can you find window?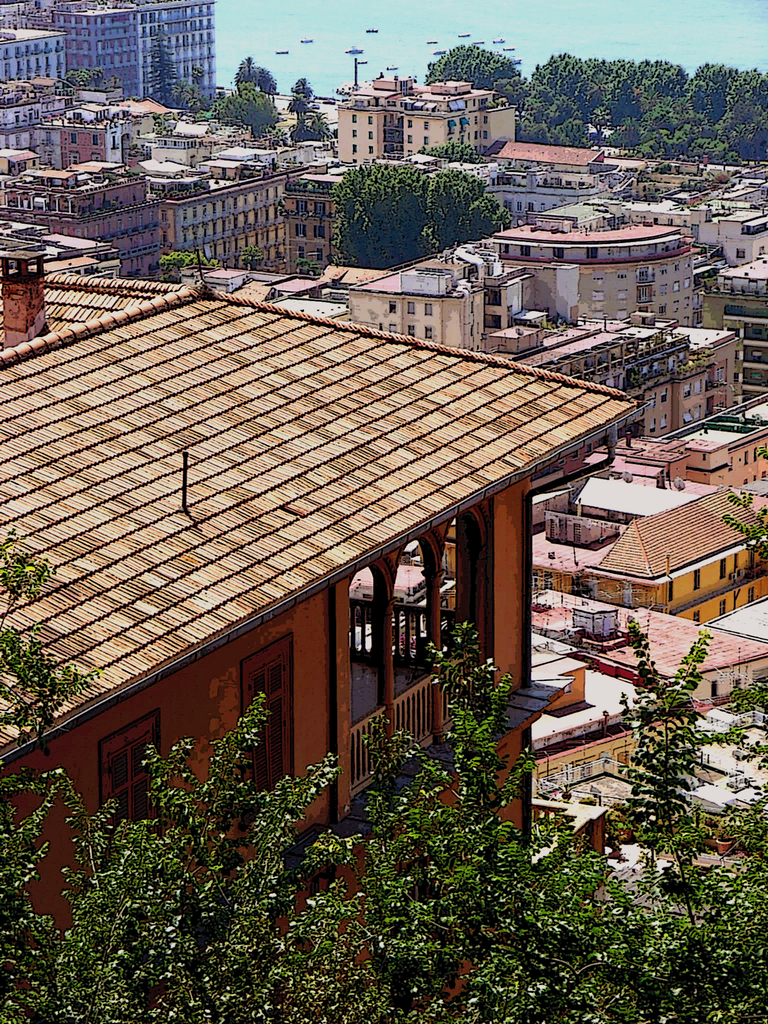
Yes, bounding box: x1=737 y1=245 x2=744 y2=259.
